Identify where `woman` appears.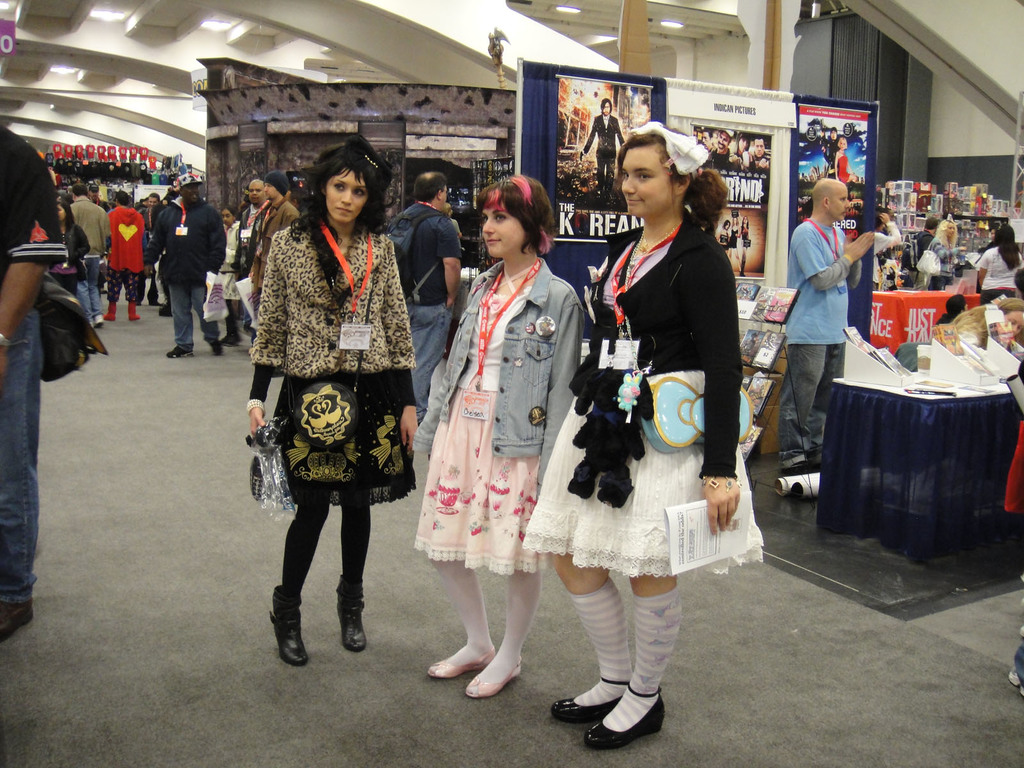
Appears at [left=244, top=129, right=423, bottom=668].
